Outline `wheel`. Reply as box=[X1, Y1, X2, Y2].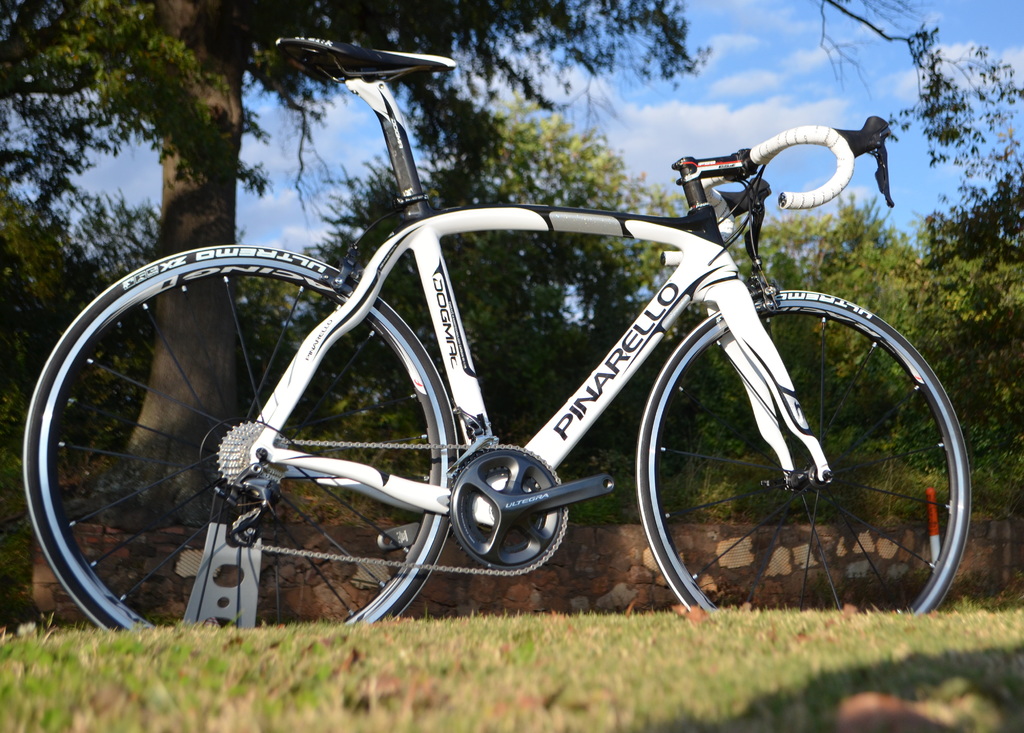
box=[636, 288, 968, 613].
